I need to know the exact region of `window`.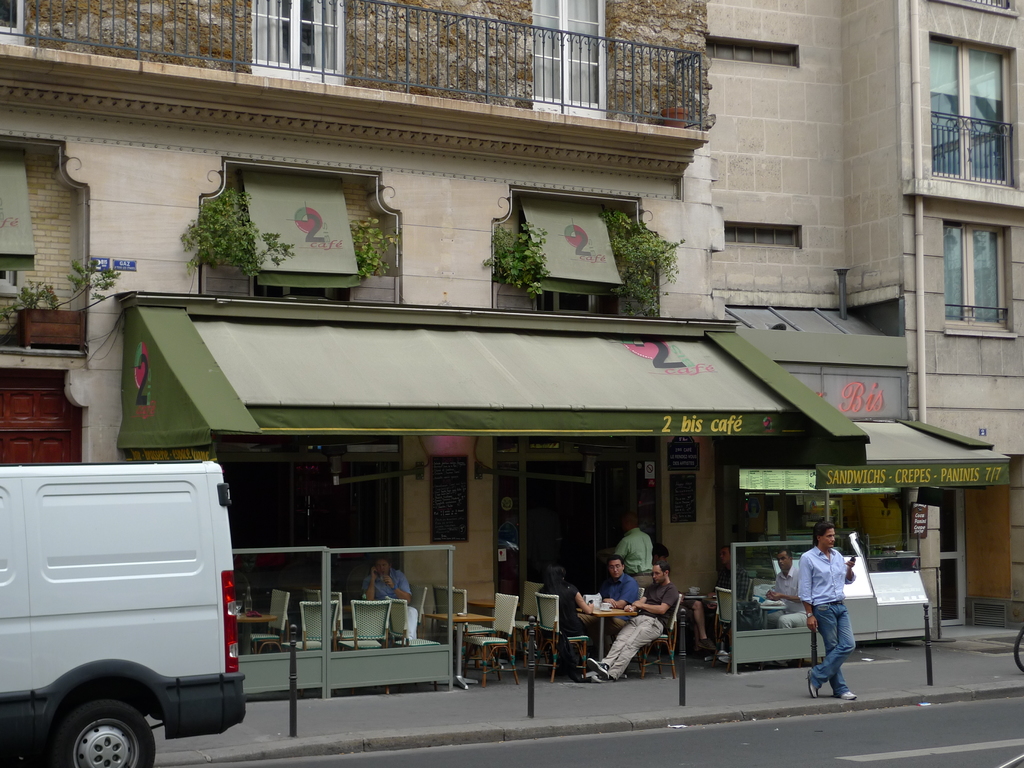
Region: bbox(257, 0, 340, 82).
